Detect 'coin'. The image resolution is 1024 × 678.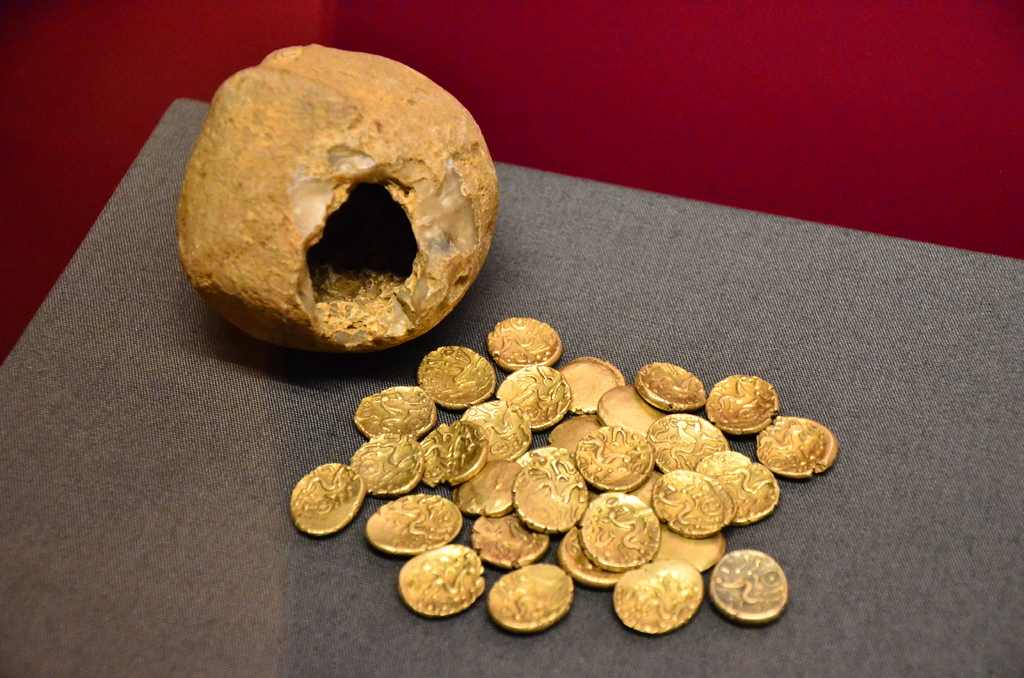
<region>344, 380, 438, 434</region>.
